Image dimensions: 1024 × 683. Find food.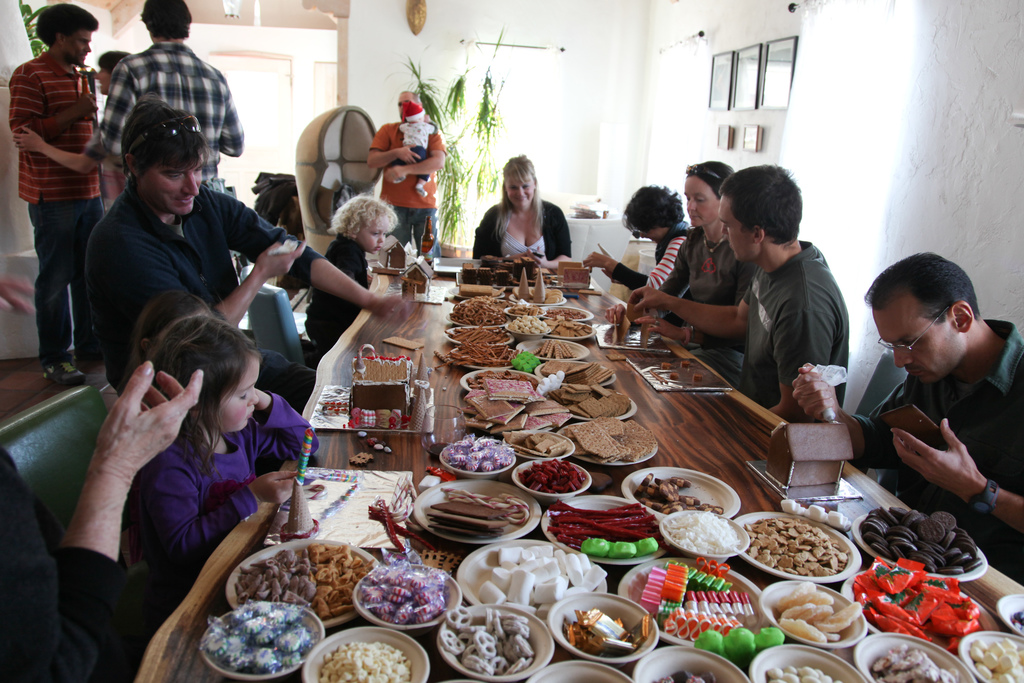
{"x1": 692, "y1": 371, "x2": 705, "y2": 383}.
